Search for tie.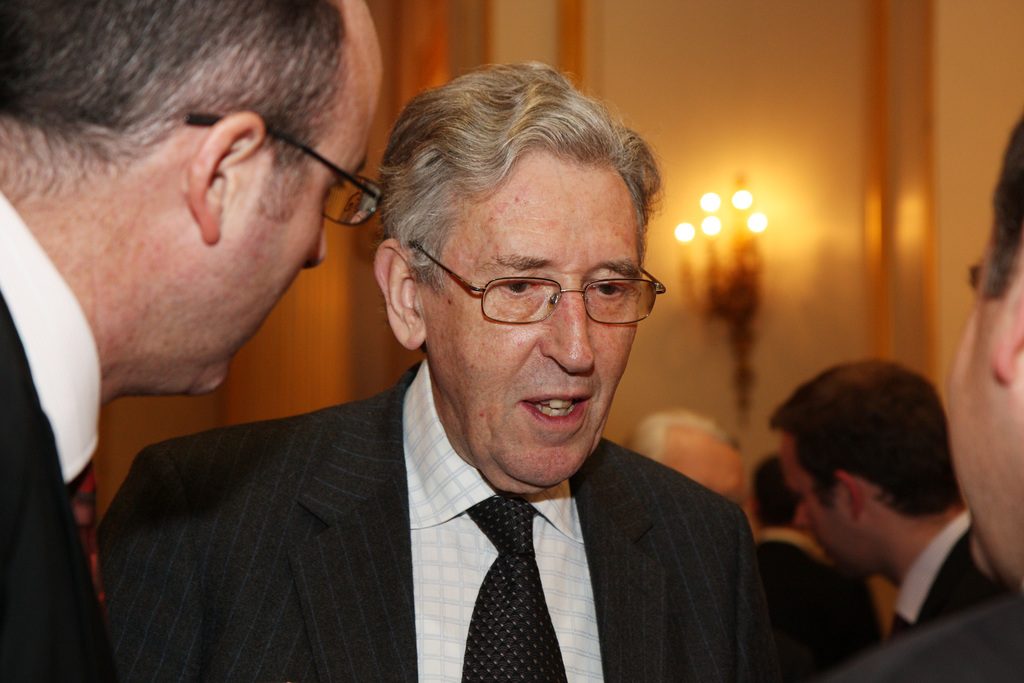
Found at {"x1": 454, "y1": 498, "x2": 592, "y2": 682}.
